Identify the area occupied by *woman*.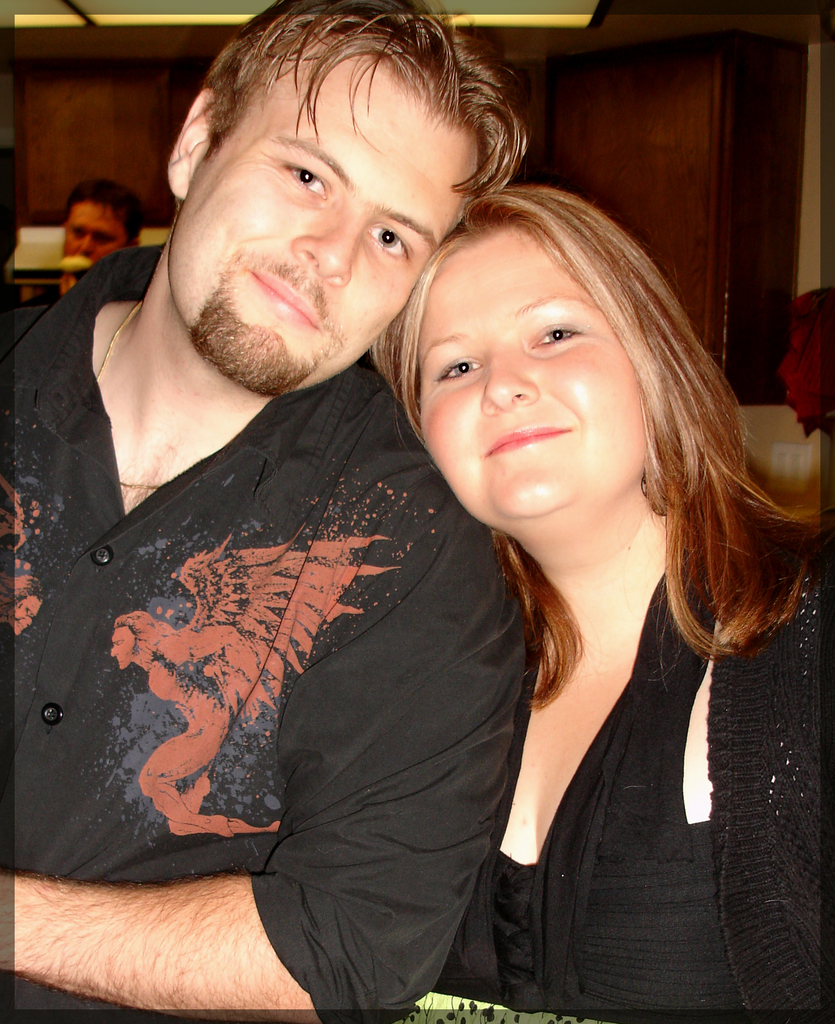
Area: [x1=270, y1=112, x2=823, y2=1023].
